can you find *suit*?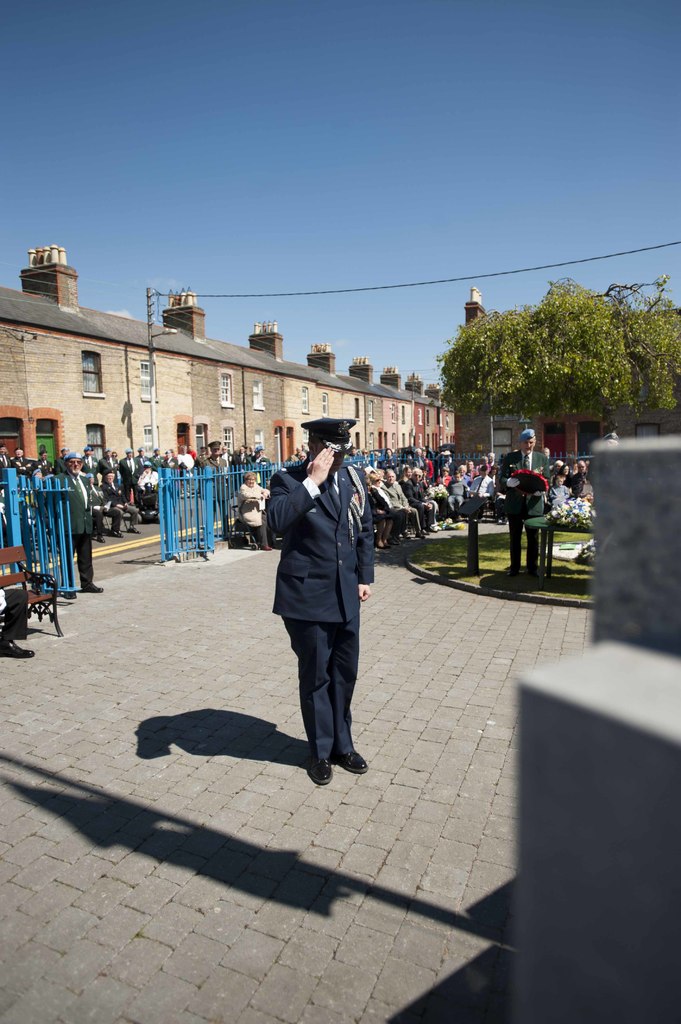
Yes, bounding box: select_region(86, 486, 121, 536).
